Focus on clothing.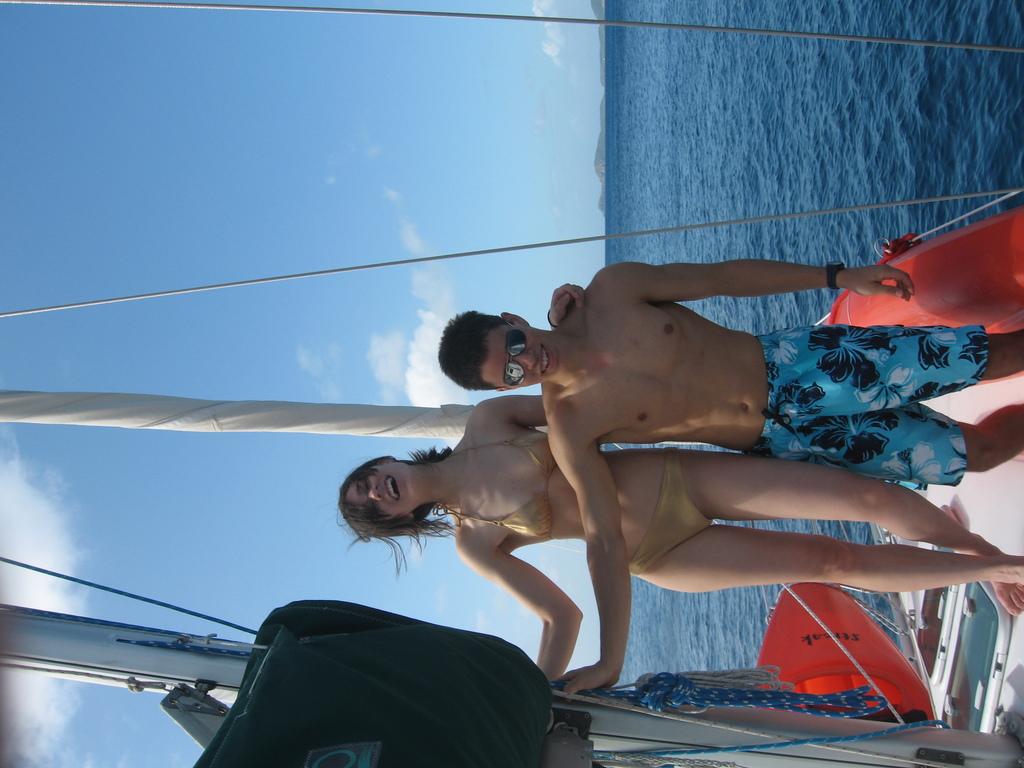
Focused at bbox(184, 593, 590, 756).
